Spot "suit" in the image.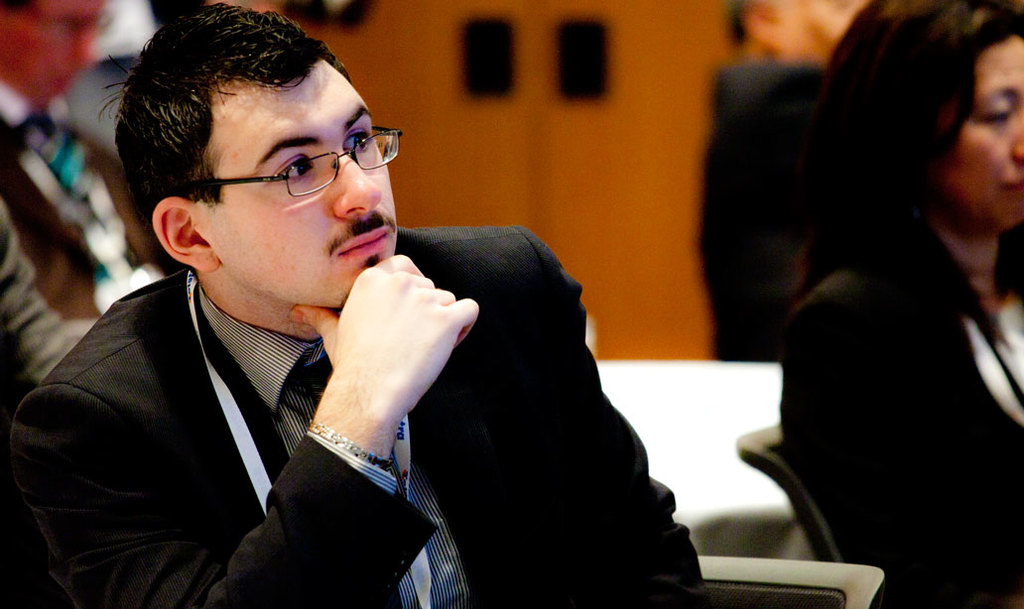
"suit" found at (96, 109, 632, 601).
